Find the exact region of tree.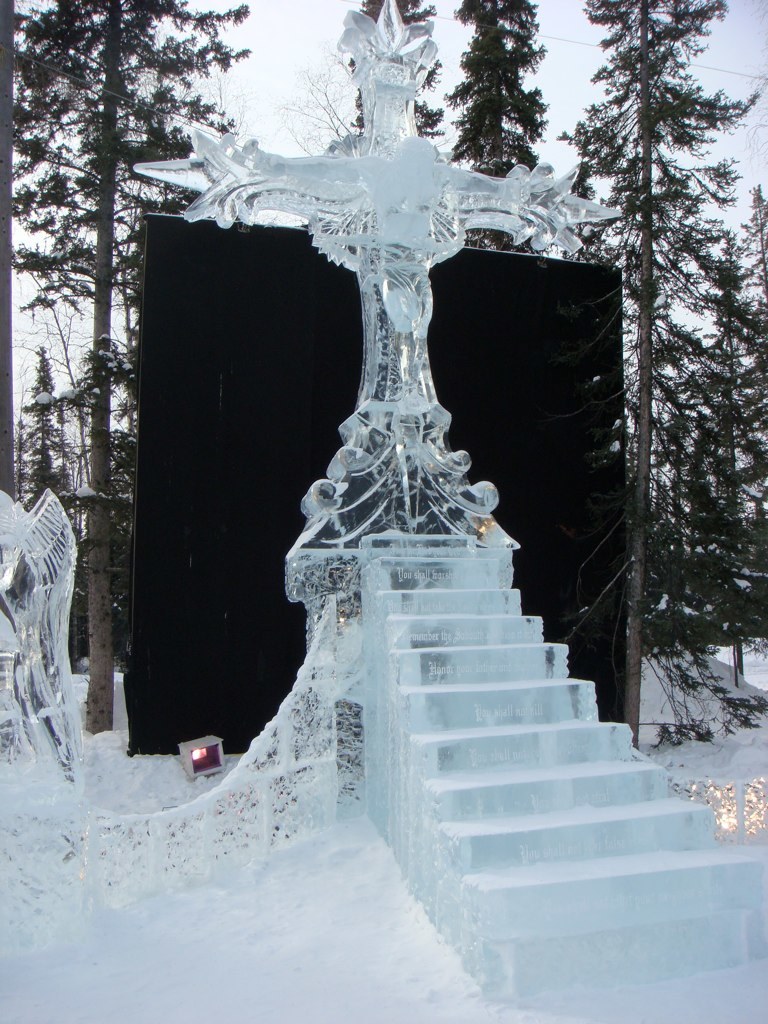
Exact region: left=9, top=316, right=149, bottom=667.
